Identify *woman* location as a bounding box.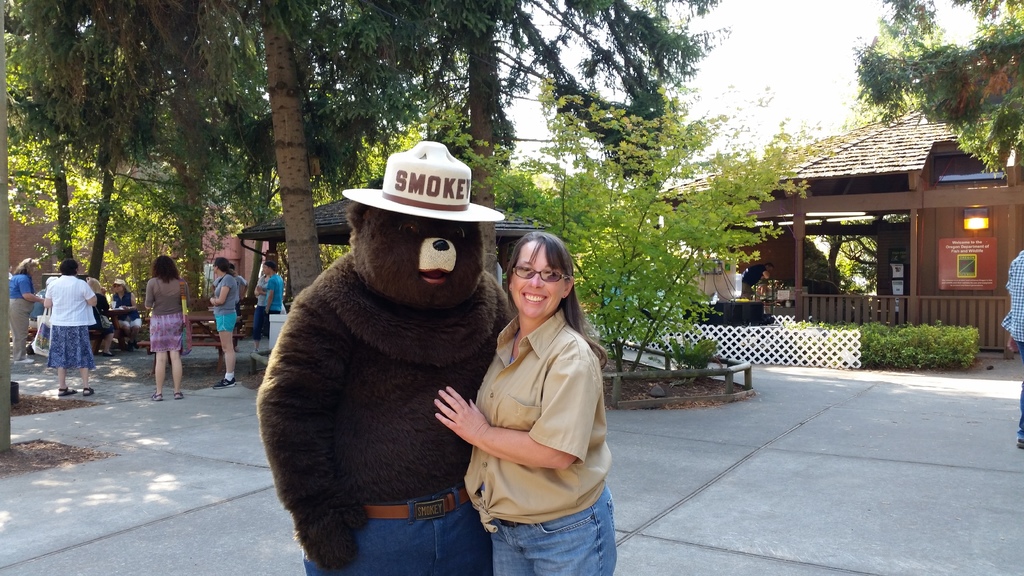
<box>211,258,240,390</box>.
